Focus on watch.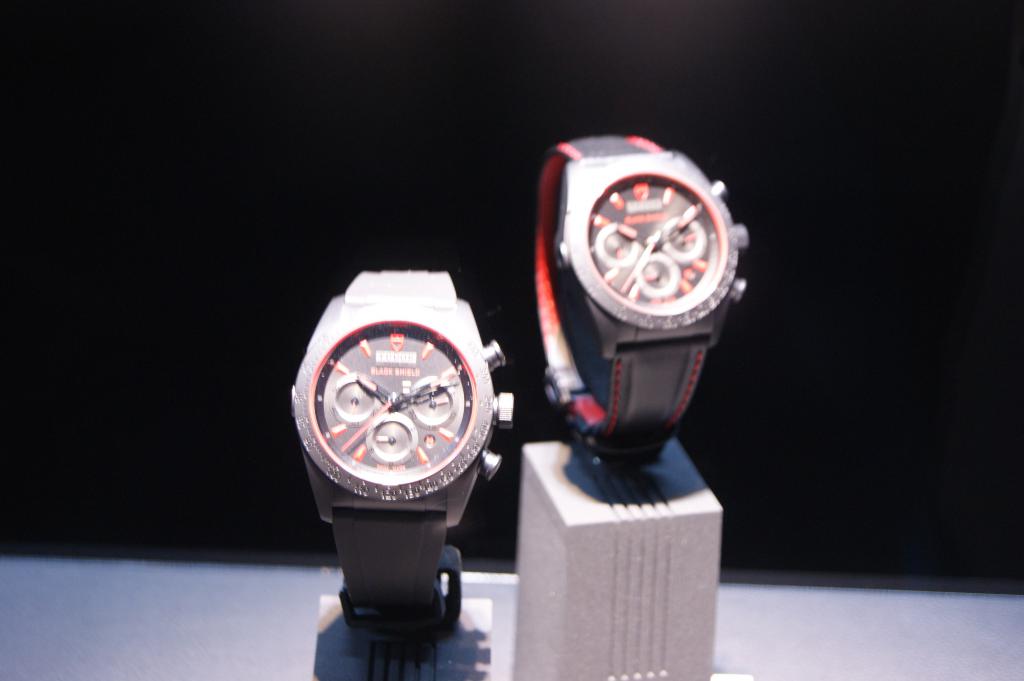
Focused at [left=284, top=250, right=509, bottom=645].
